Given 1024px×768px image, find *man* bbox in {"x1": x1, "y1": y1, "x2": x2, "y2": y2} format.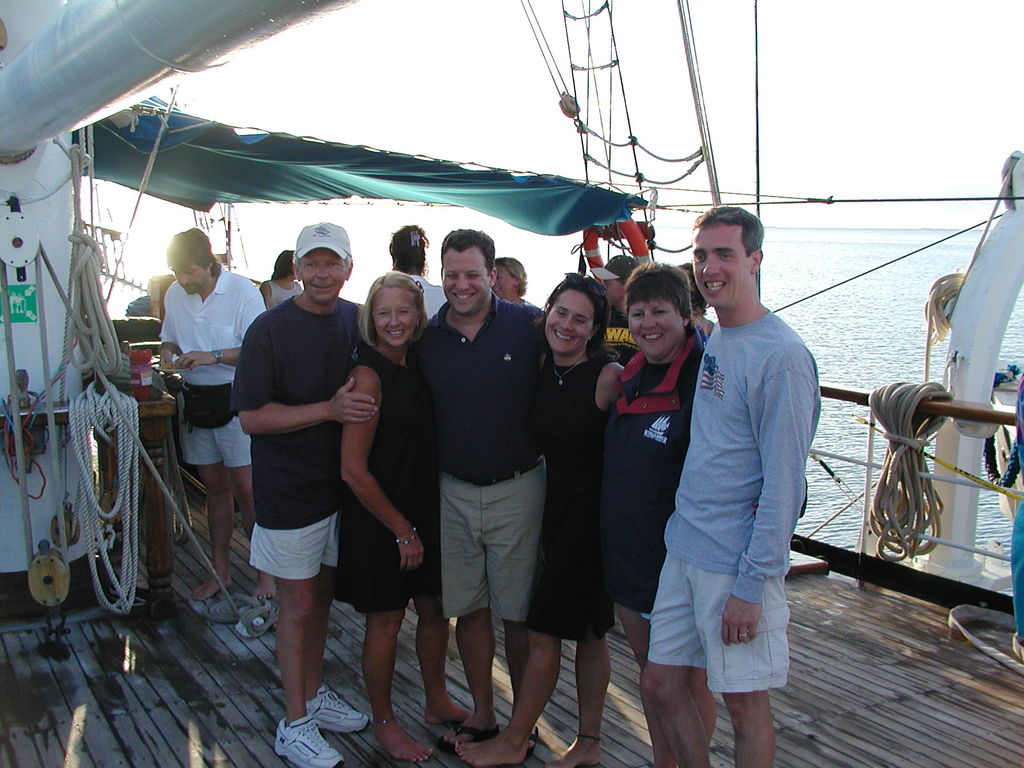
{"x1": 229, "y1": 221, "x2": 374, "y2": 767}.
